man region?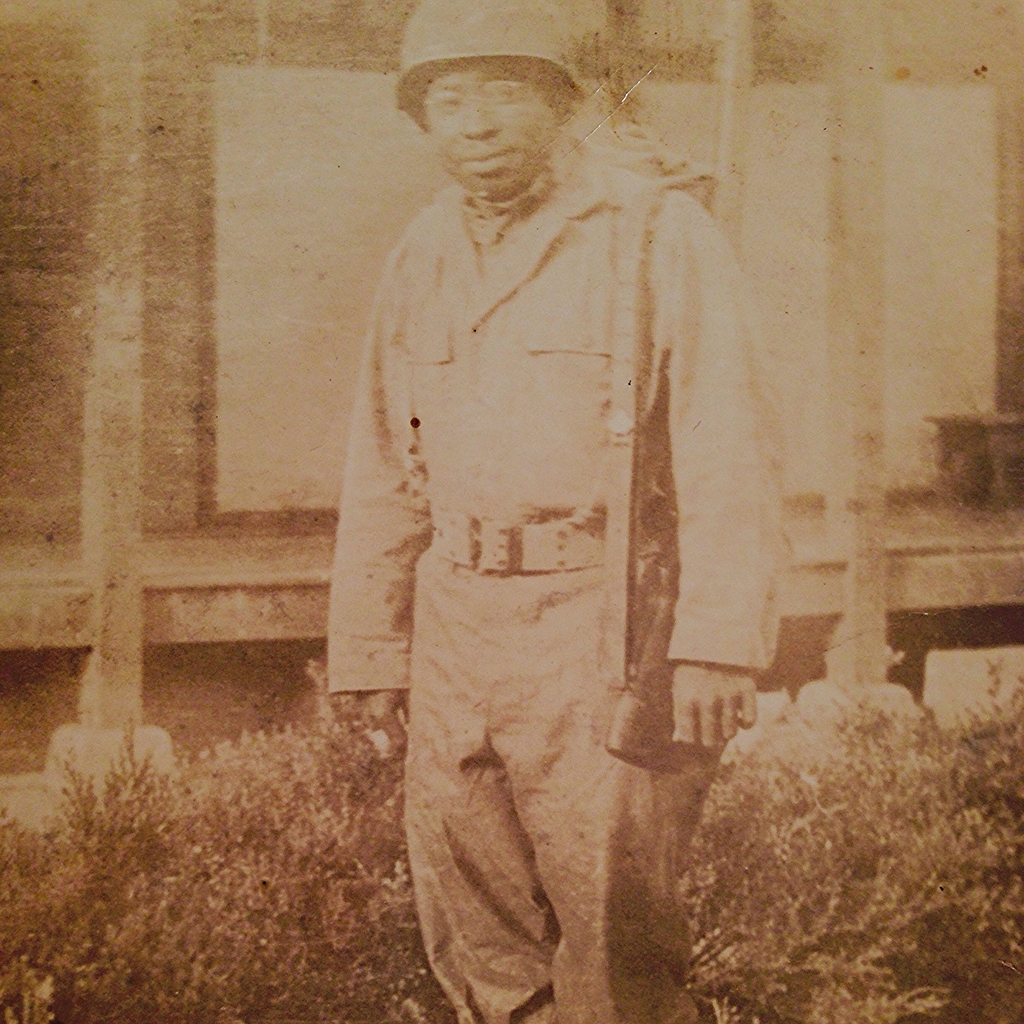
{"x1": 337, "y1": 14, "x2": 801, "y2": 1014}
